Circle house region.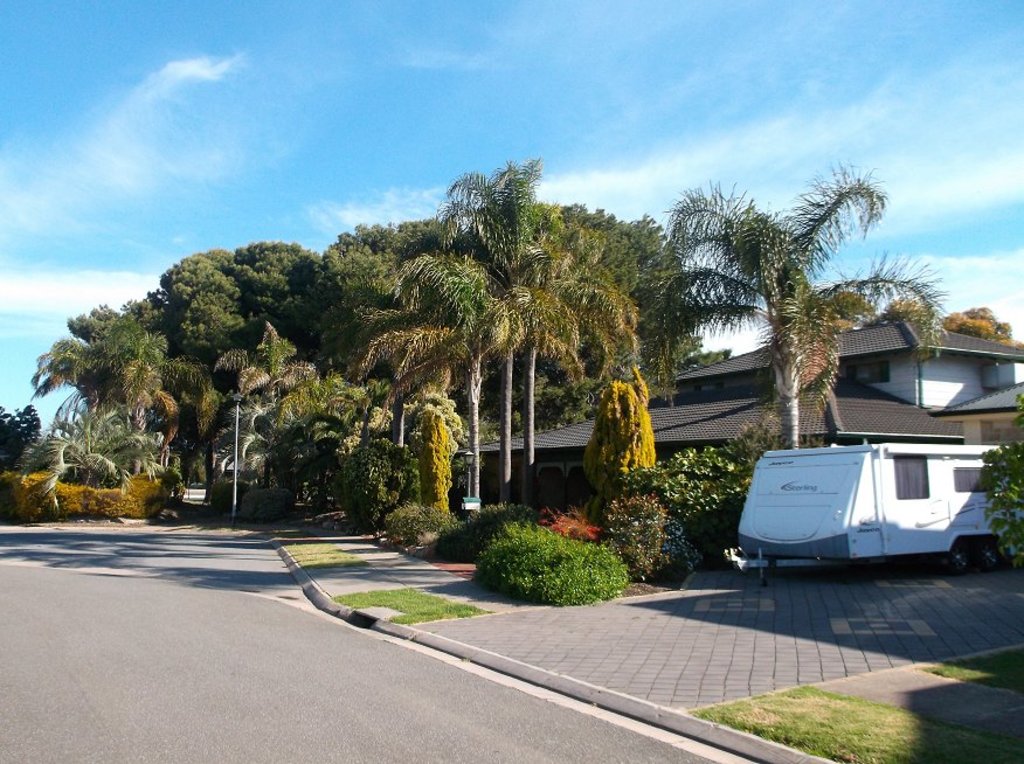
Region: detection(677, 321, 1018, 407).
